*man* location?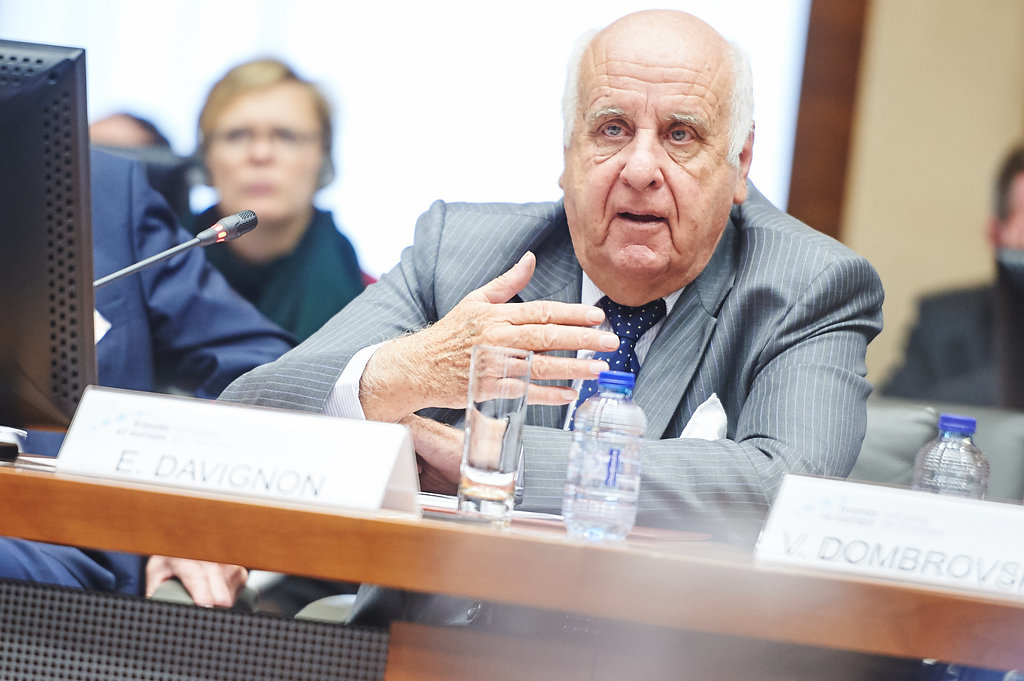
bbox=[0, 141, 301, 617]
